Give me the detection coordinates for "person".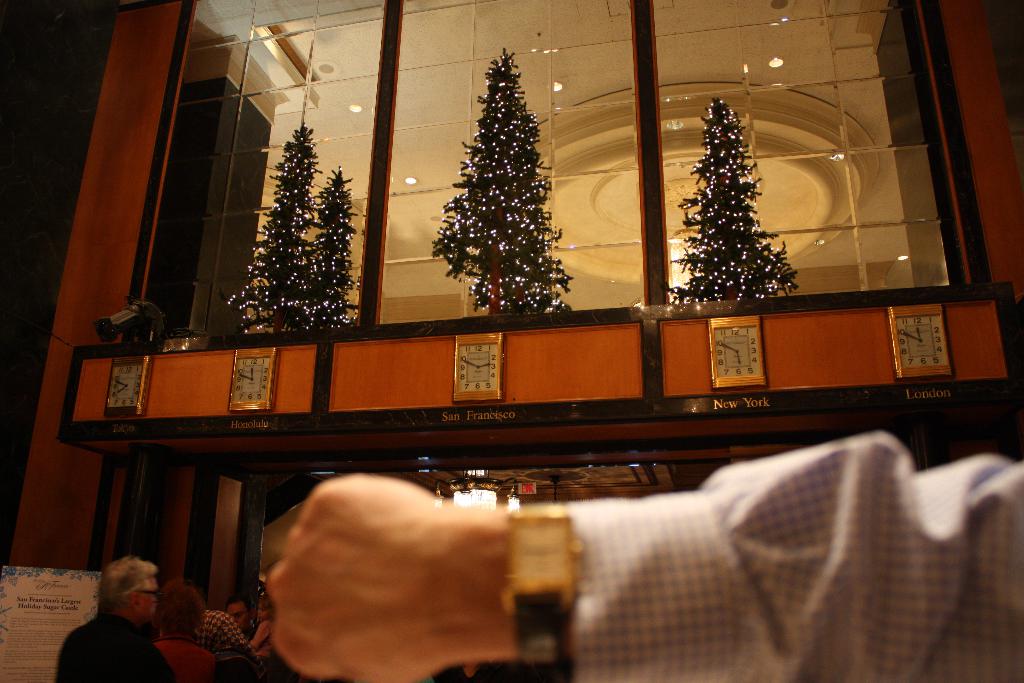
detection(151, 571, 220, 680).
